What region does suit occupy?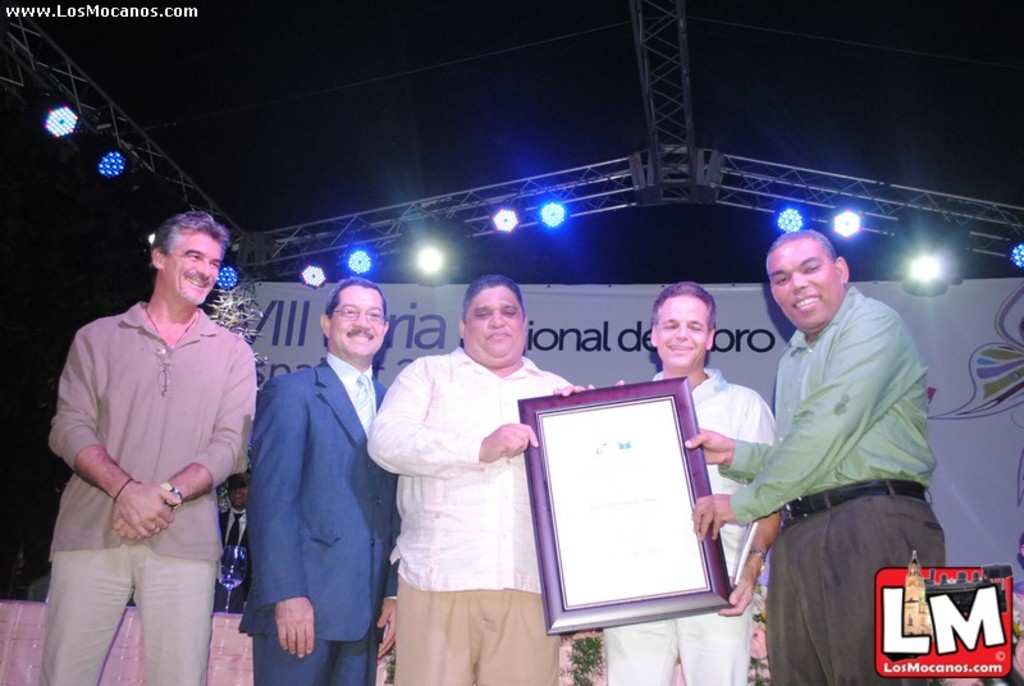
bbox=[239, 360, 403, 685].
